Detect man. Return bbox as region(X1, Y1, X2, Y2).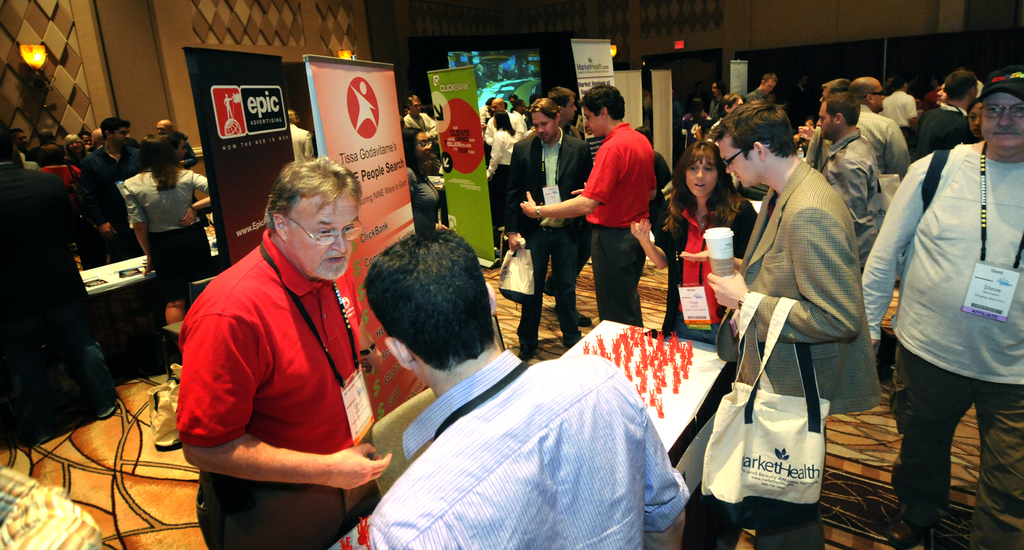
region(862, 64, 1023, 549).
